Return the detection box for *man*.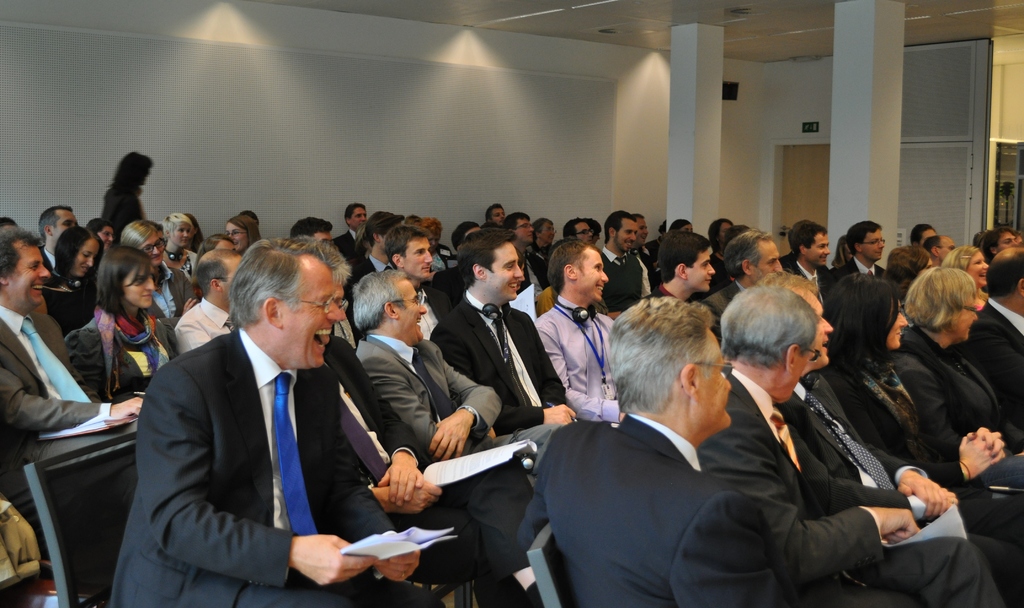
locate(106, 235, 483, 607).
